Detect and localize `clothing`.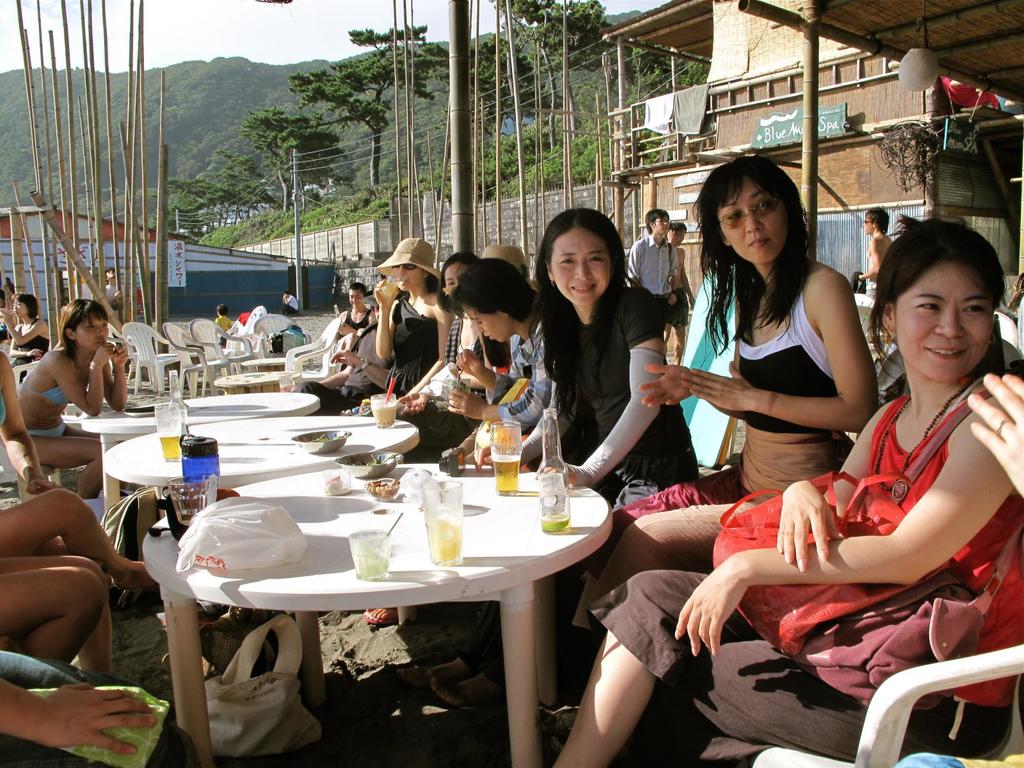
Localized at BBox(291, 321, 392, 417).
